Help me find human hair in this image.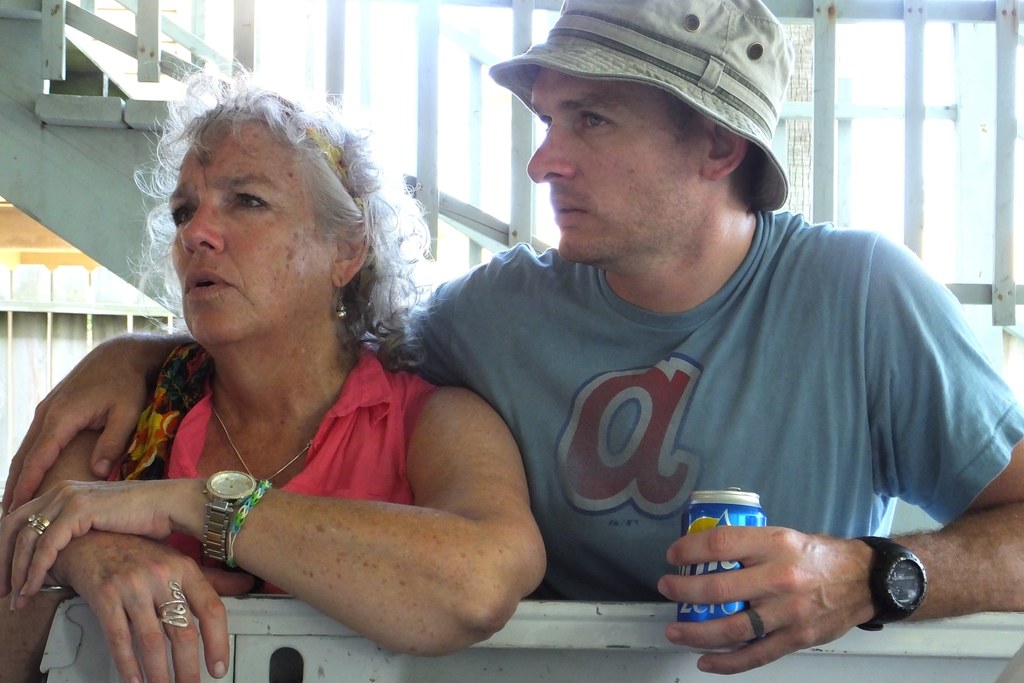
Found it: bbox(110, 54, 440, 372).
